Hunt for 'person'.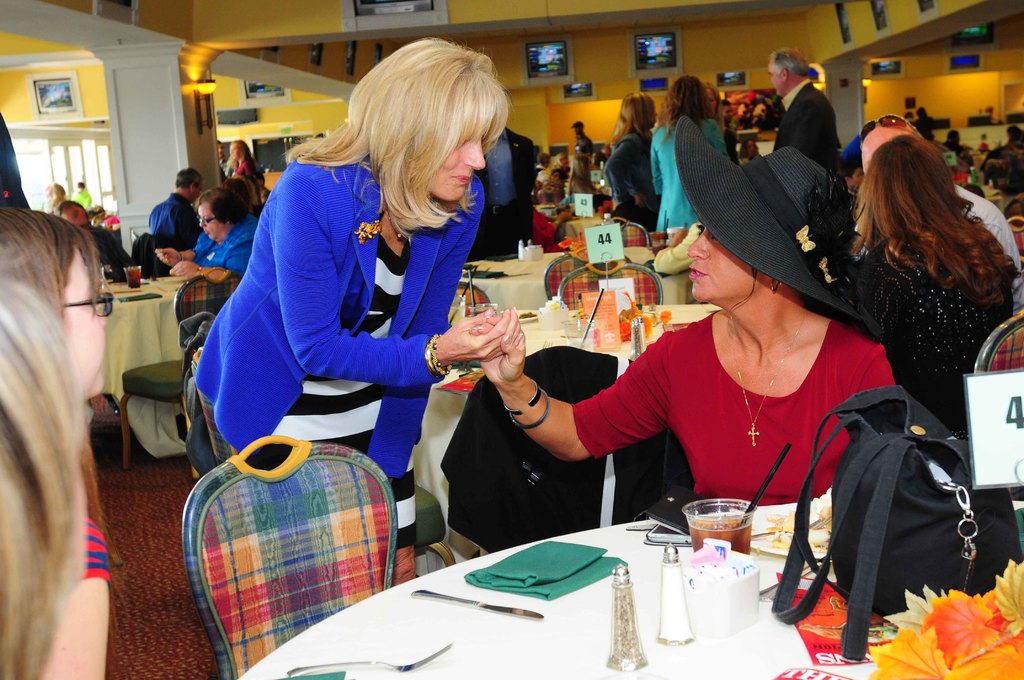
Hunted down at box=[963, 296, 1023, 411].
